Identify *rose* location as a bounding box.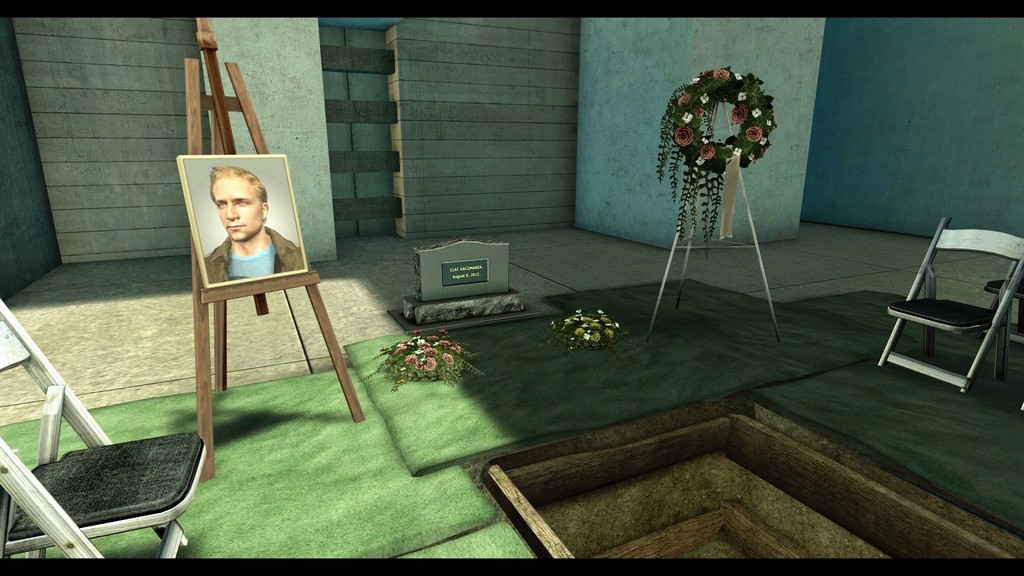
(left=676, top=95, right=691, bottom=104).
